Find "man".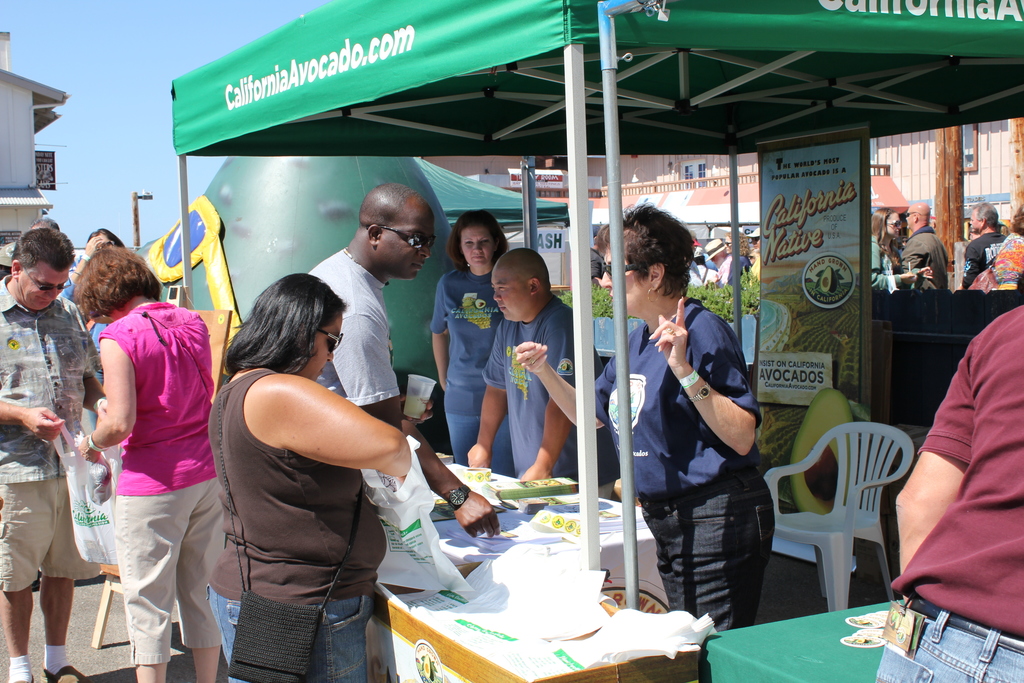
rect(0, 226, 106, 682).
